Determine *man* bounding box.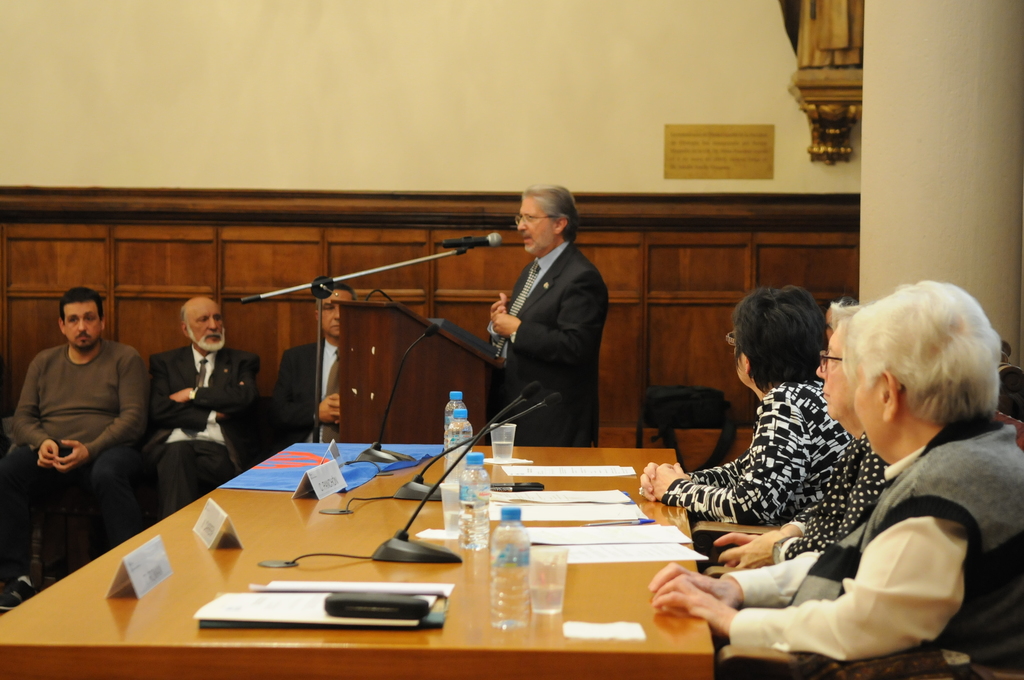
Determined: 486 185 609 446.
